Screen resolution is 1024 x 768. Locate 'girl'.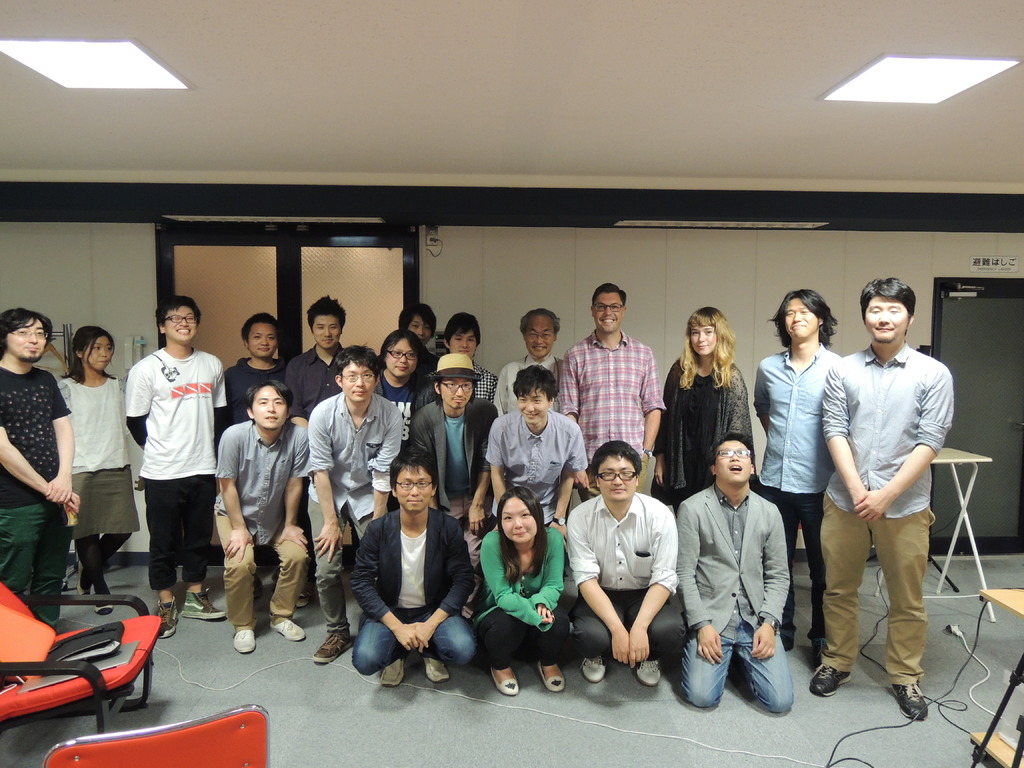
{"x1": 377, "y1": 323, "x2": 433, "y2": 513}.
